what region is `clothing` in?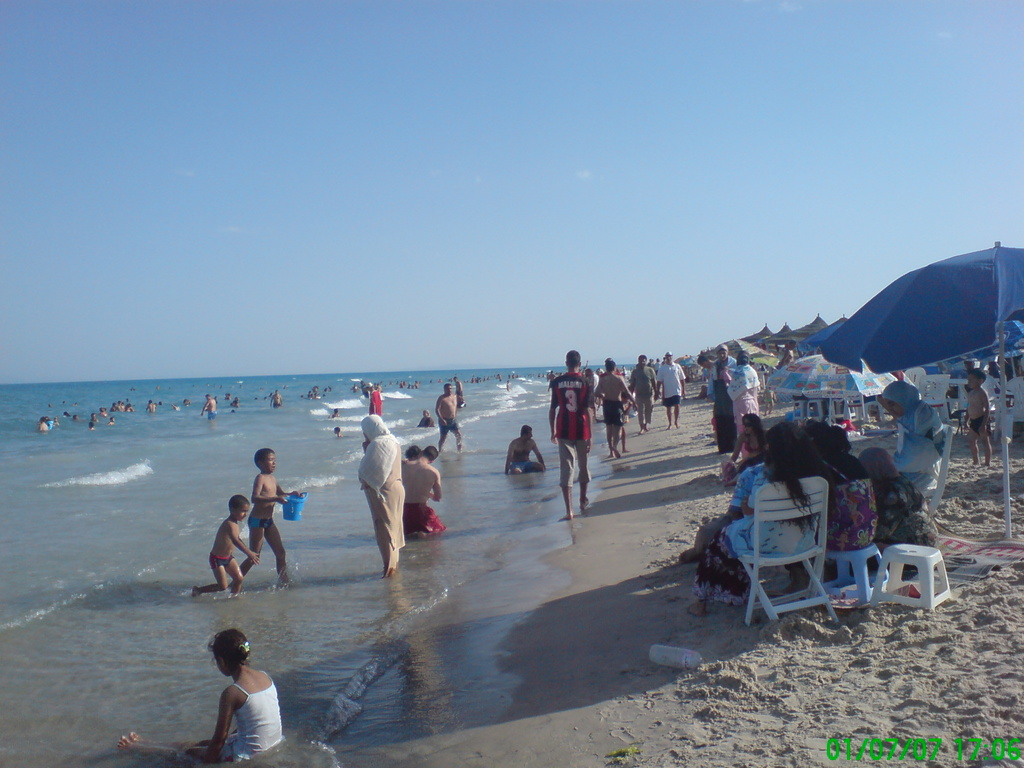
box=[417, 417, 438, 426].
